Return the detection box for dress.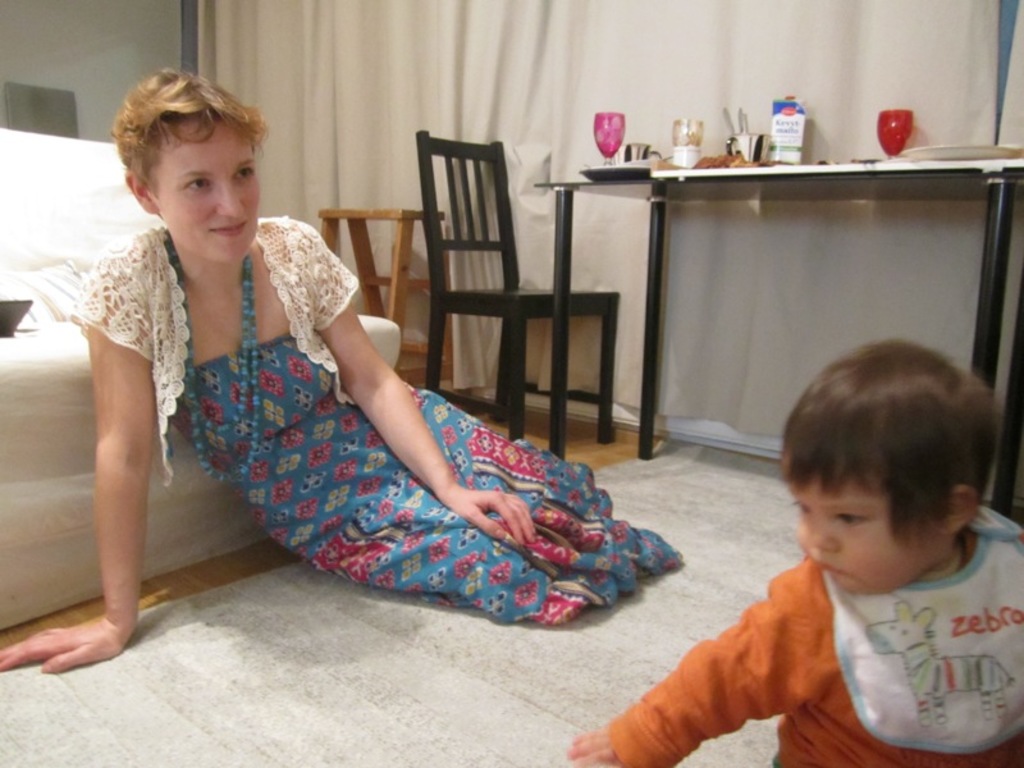
BBox(175, 330, 684, 623).
